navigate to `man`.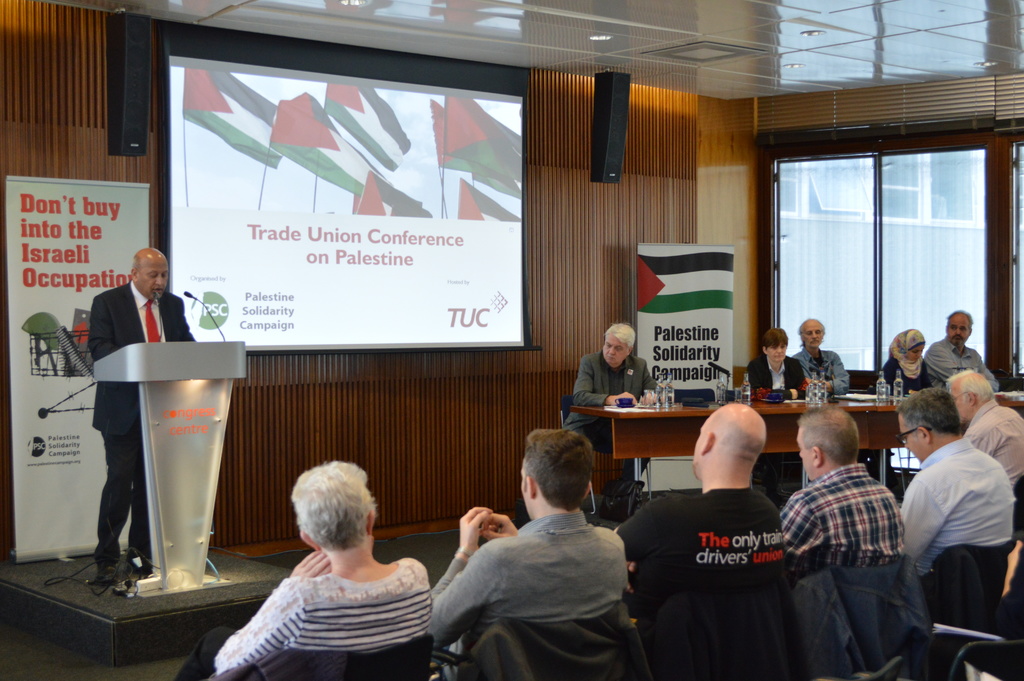
Navigation target: region(918, 304, 1004, 398).
